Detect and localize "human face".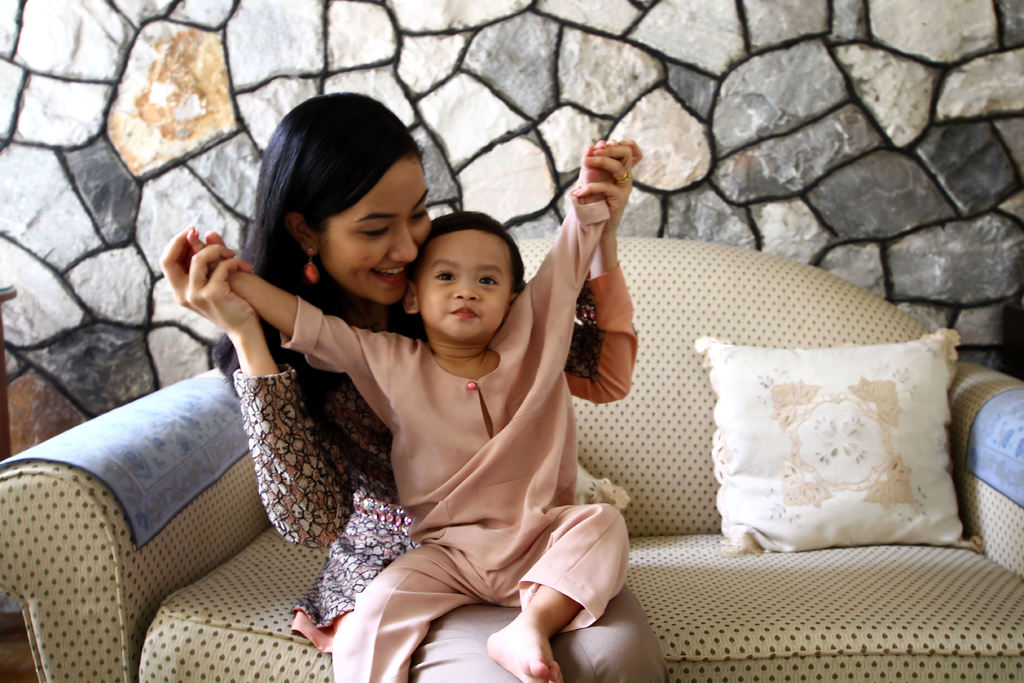
Localized at locate(419, 230, 513, 344).
